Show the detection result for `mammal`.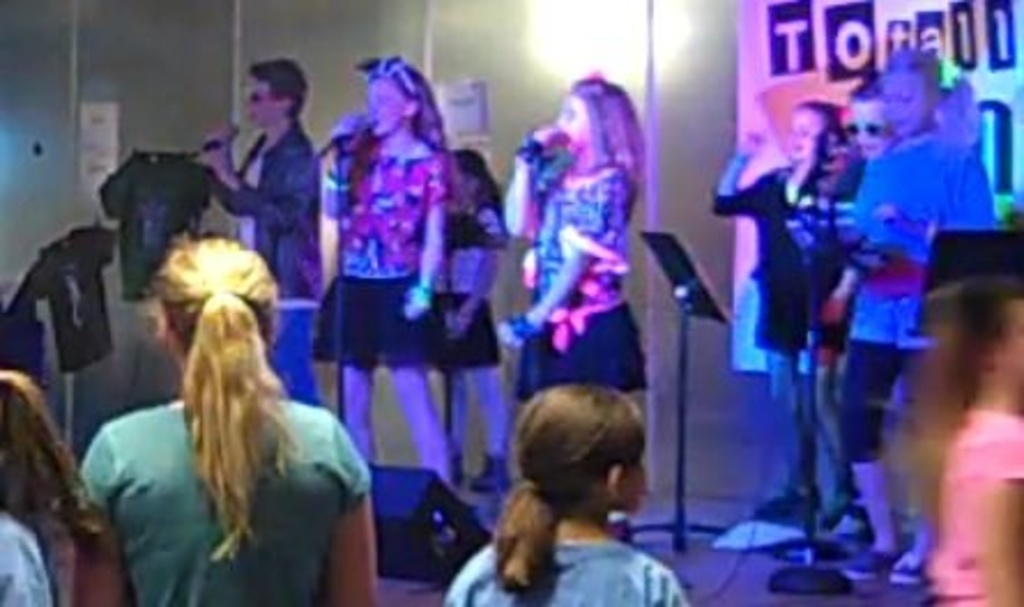
box=[812, 74, 891, 552].
